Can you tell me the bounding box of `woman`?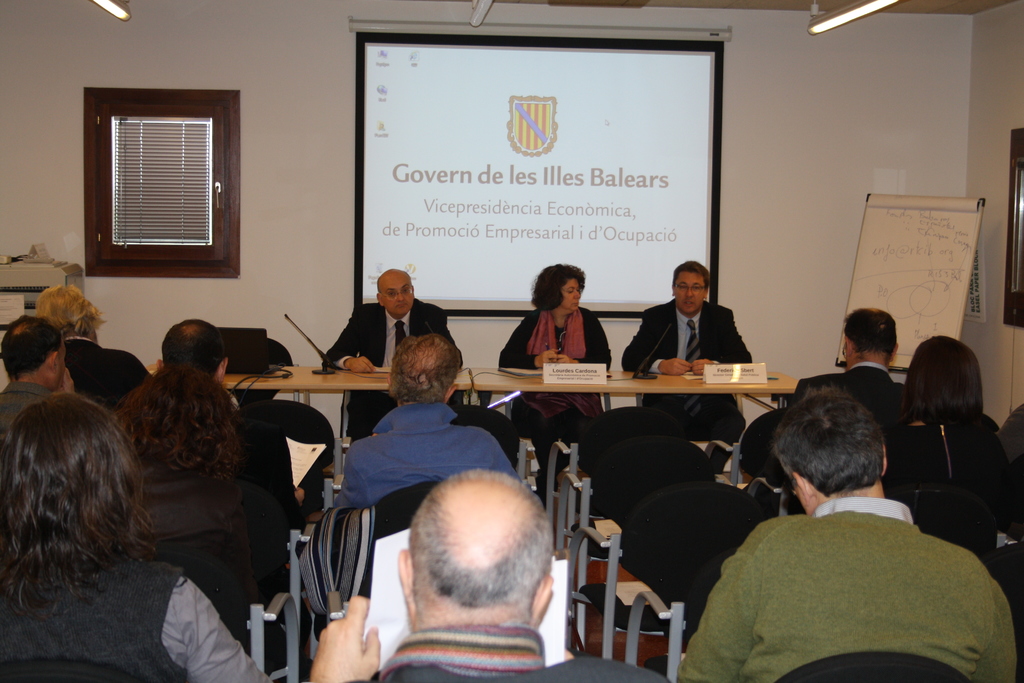
896,339,1016,558.
